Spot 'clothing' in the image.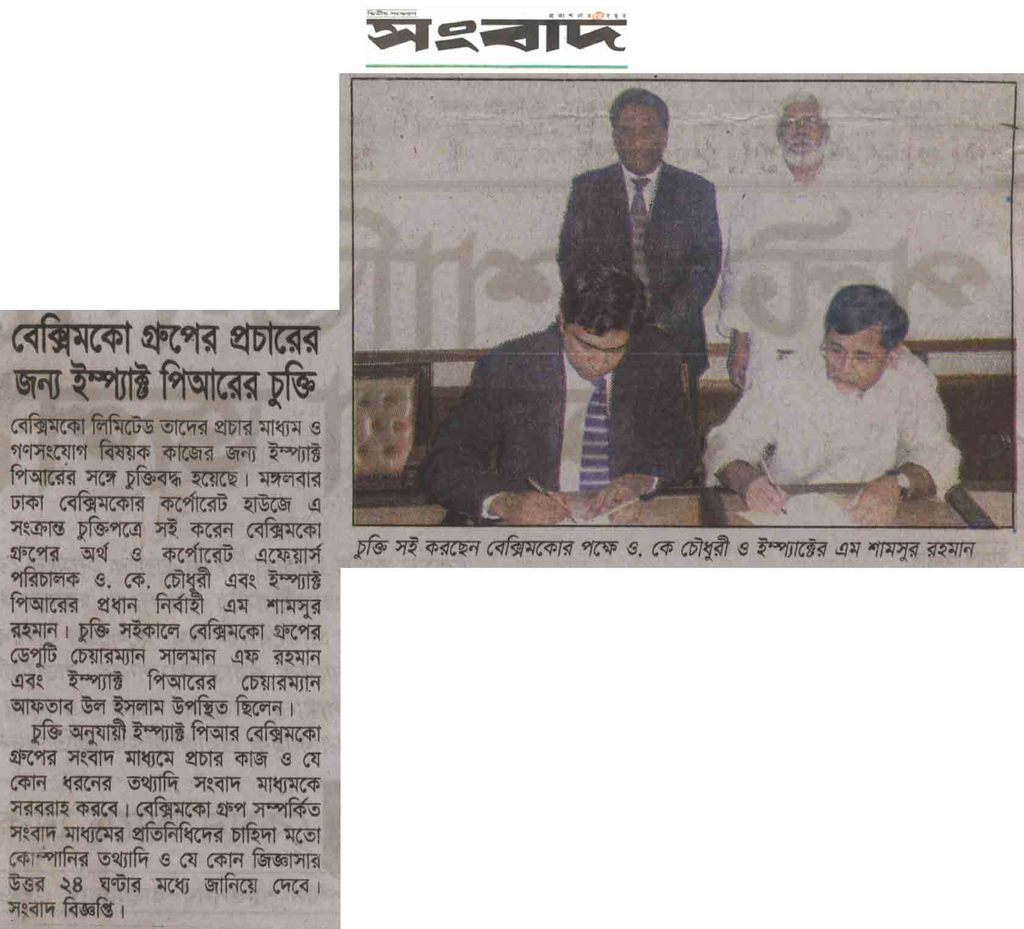
'clothing' found at box=[701, 349, 960, 494].
